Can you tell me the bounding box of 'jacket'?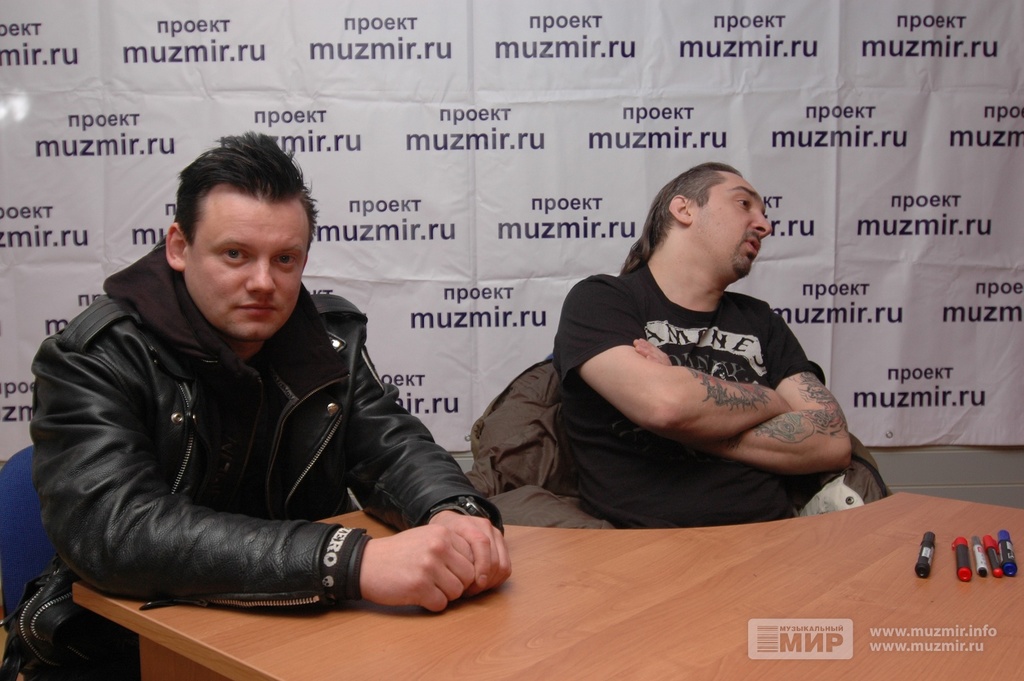
rect(17, 199, 471, 620).
